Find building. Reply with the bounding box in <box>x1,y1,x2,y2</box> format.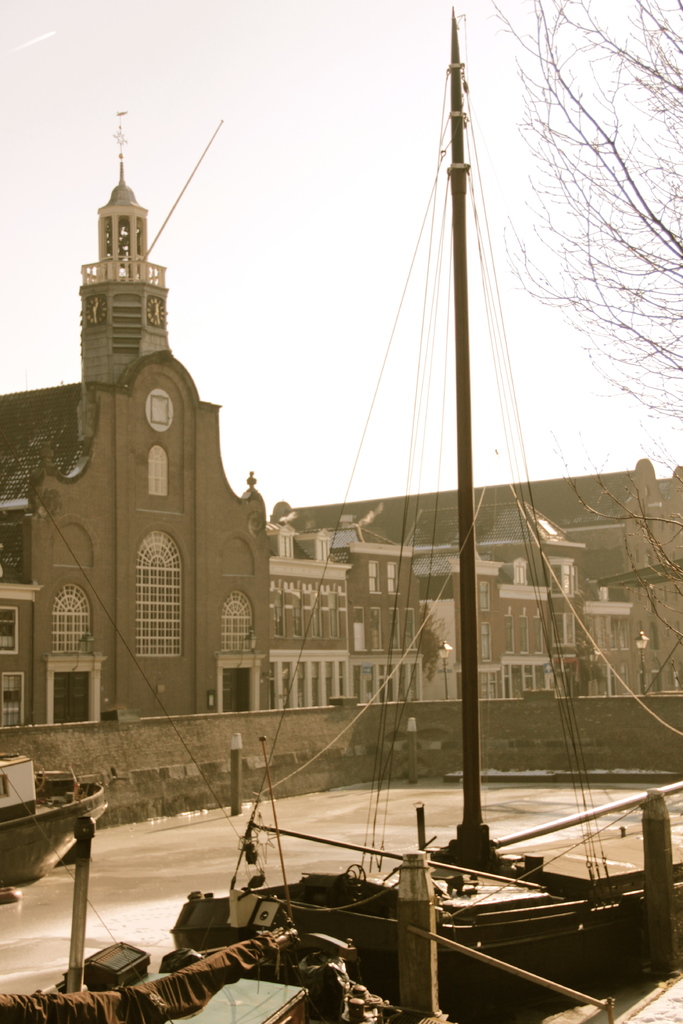
<box>404,502,634,700</box>.
